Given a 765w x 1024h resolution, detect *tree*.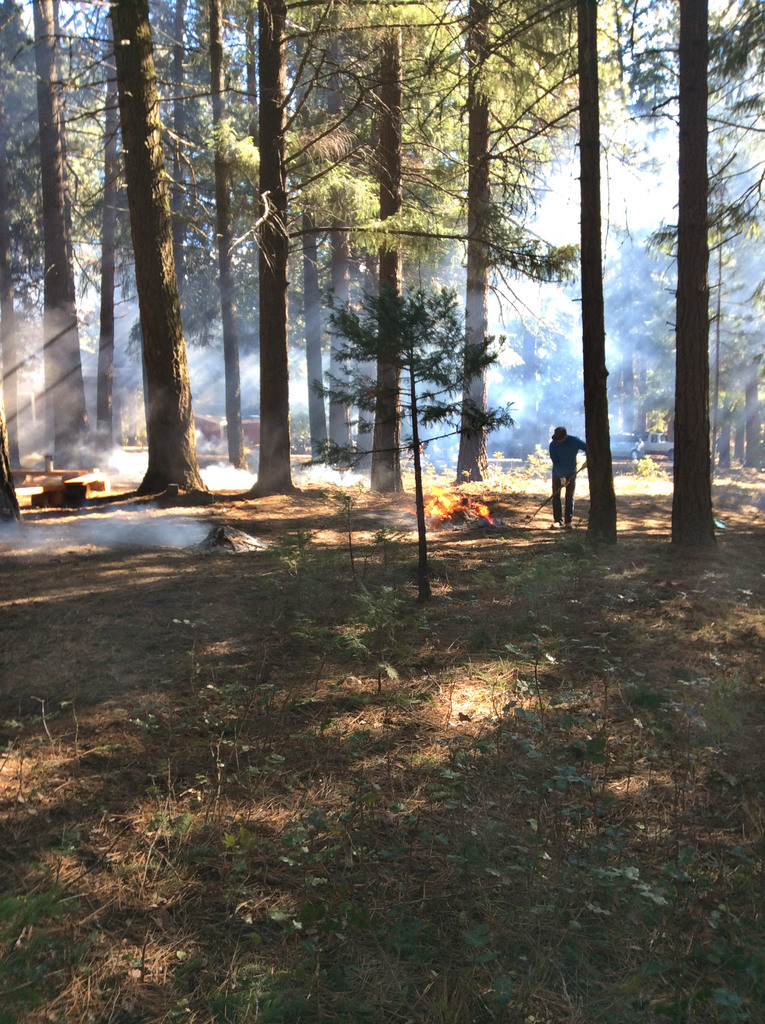
[left=432, top=3, right=583, bottom=479].
